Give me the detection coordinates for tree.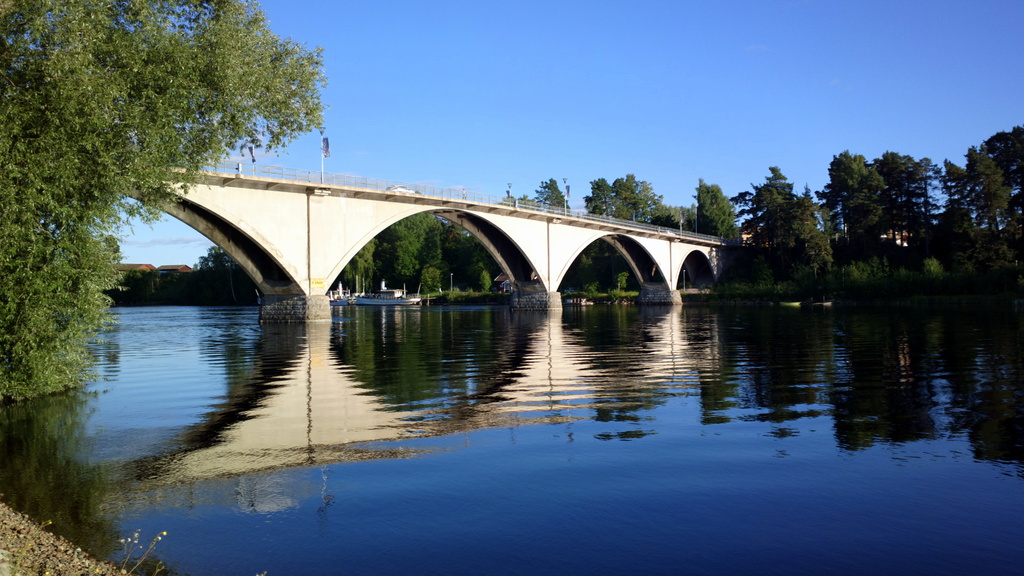
(left=982, top=128, right=1023, bottom=242).
